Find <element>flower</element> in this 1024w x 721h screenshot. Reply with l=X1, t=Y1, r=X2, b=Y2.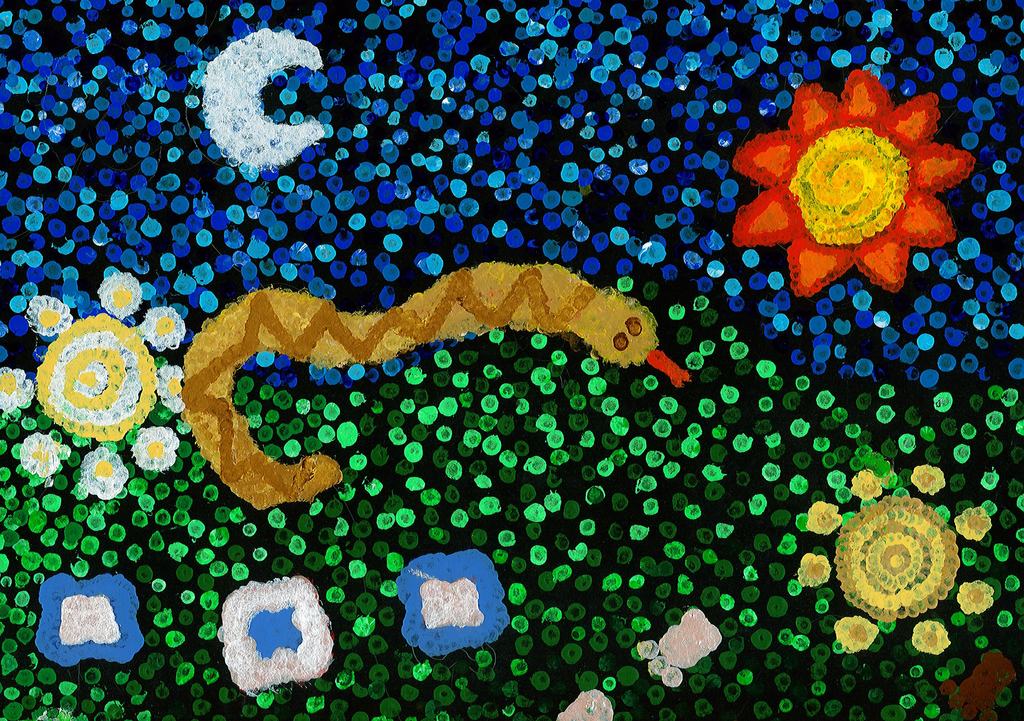
l=739, t=67, r=972, b=294.
